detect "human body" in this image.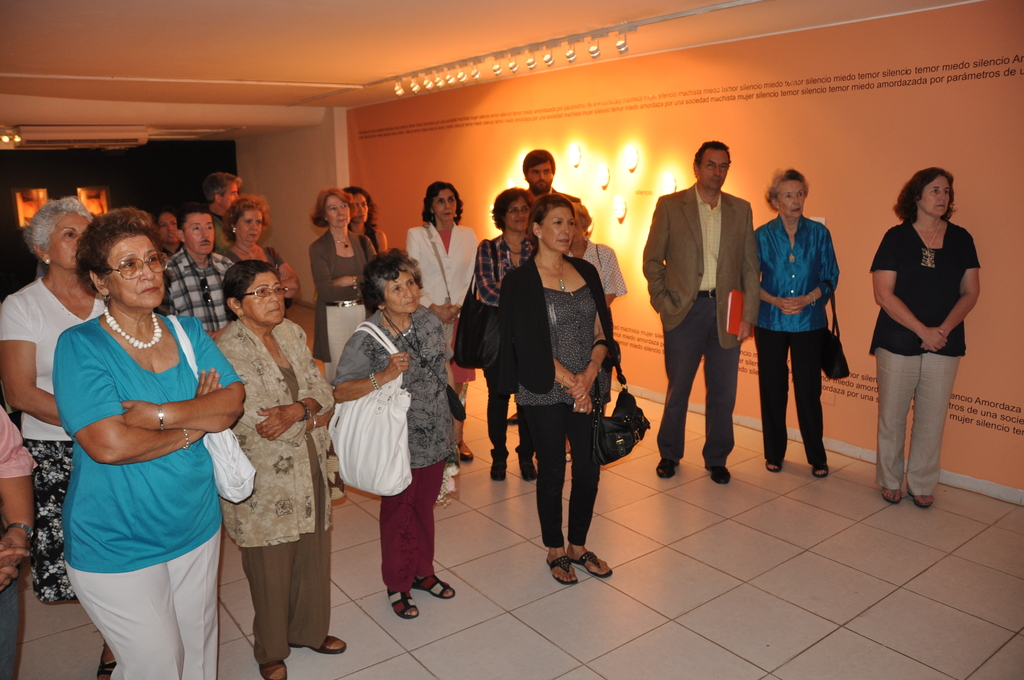
Detection: box(211, 316, 348, 679).
